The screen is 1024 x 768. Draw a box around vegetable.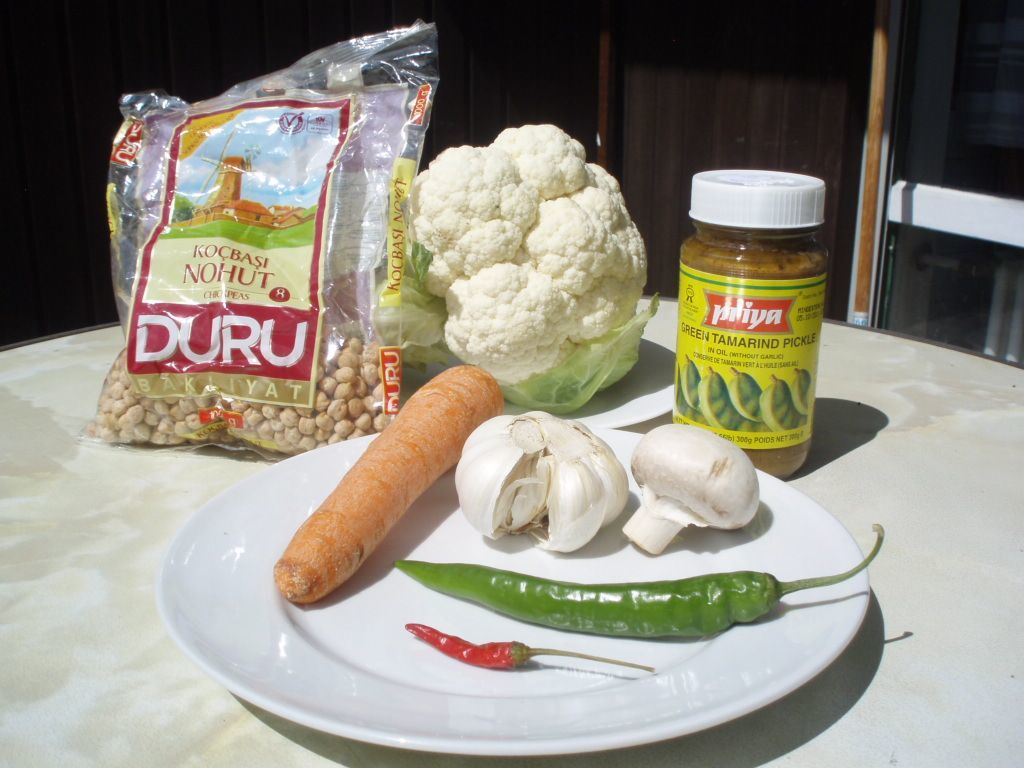
Rect(674, 365, 703, 424).
